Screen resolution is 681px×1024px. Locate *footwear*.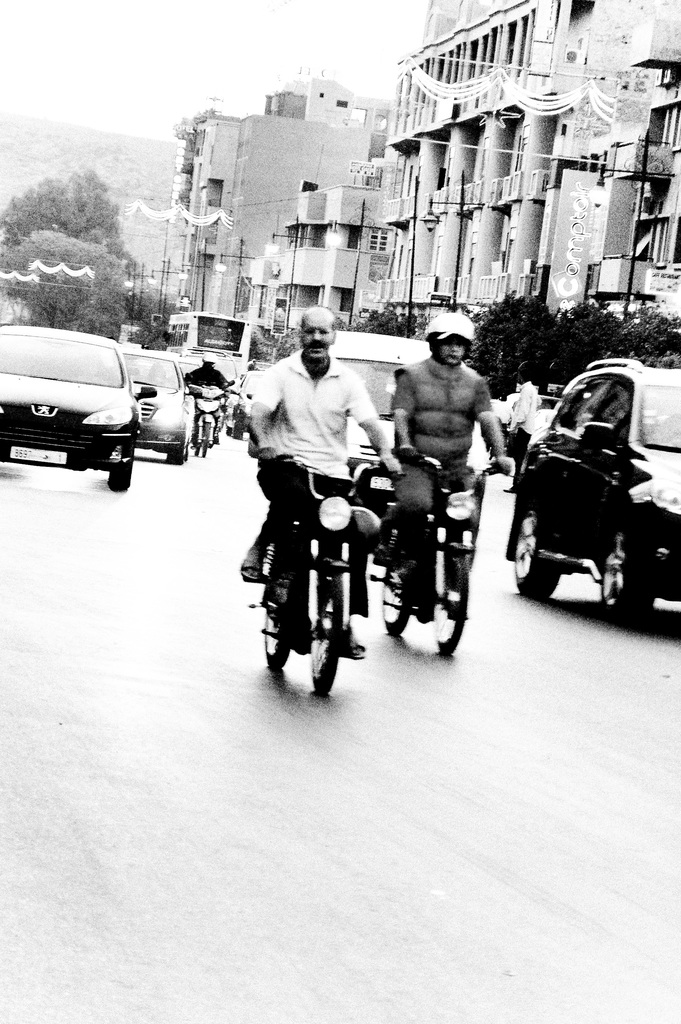
locate(238, 546, 270, 582).
